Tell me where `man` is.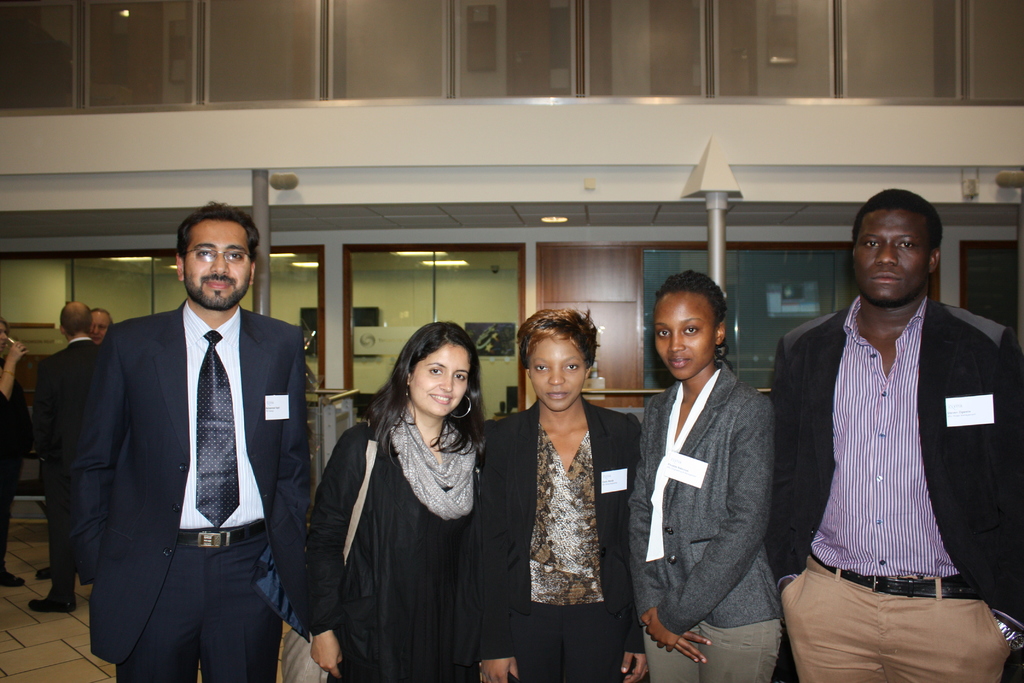
`man` is at pyautogui.locateOnScreen(33, 304, 118, 595).
